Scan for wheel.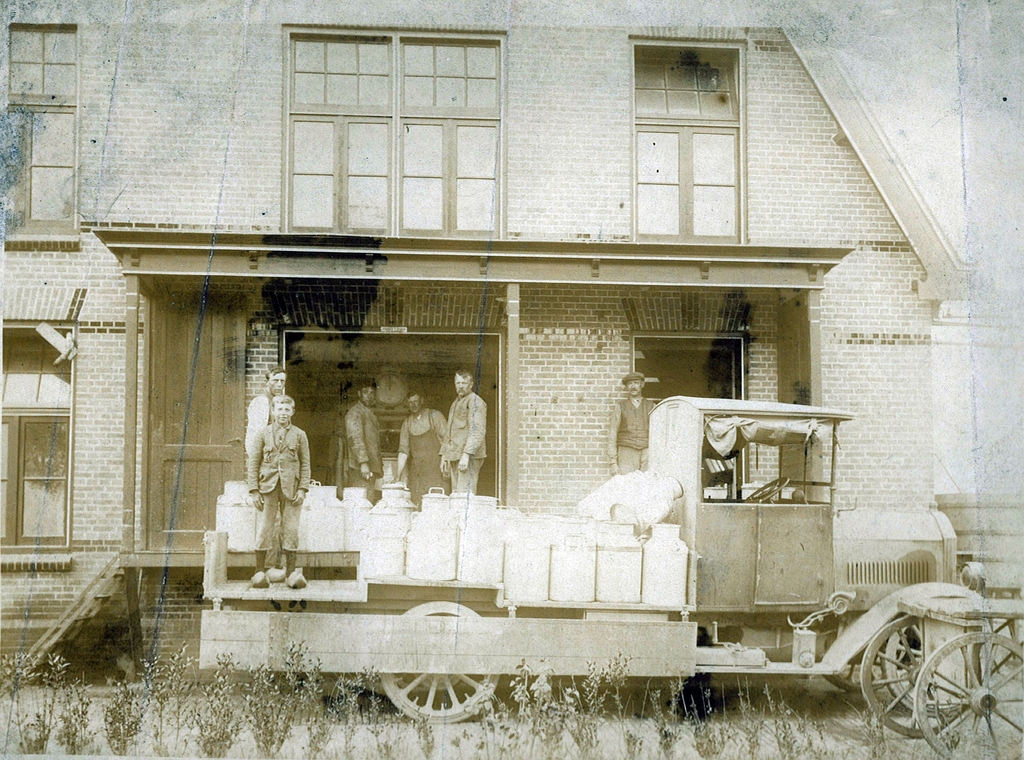
Scan result: (902, 625, 1023, 759).
